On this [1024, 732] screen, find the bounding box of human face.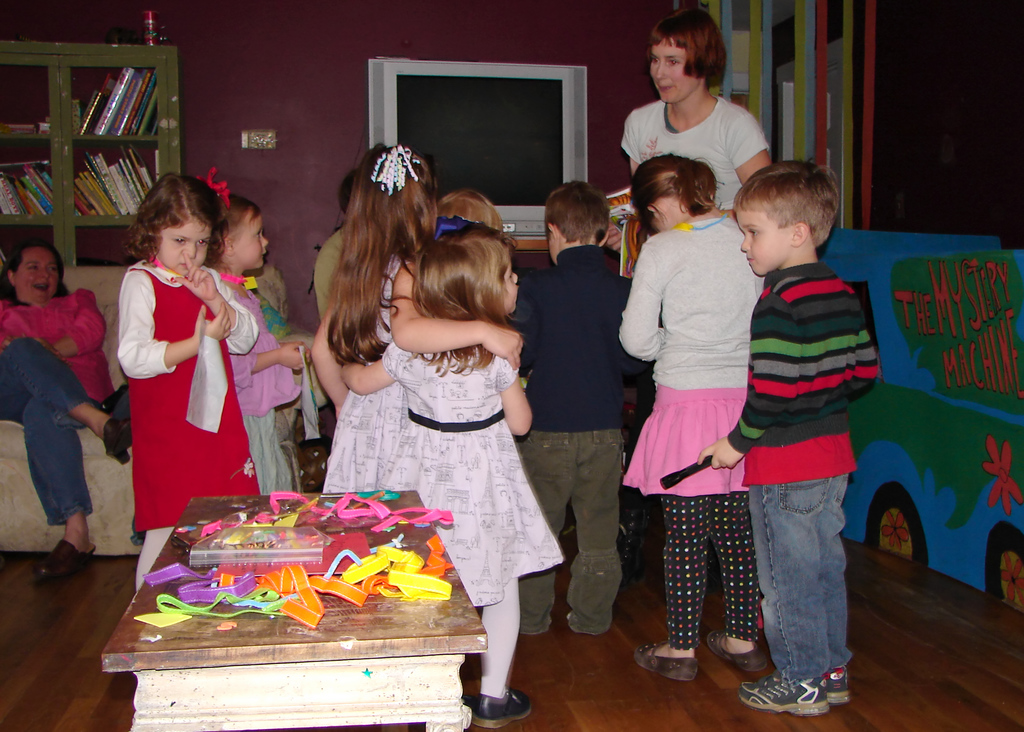
Bounding box: {"x1": 734, "y1": 204, "x2": 794, "y2": 283}.
